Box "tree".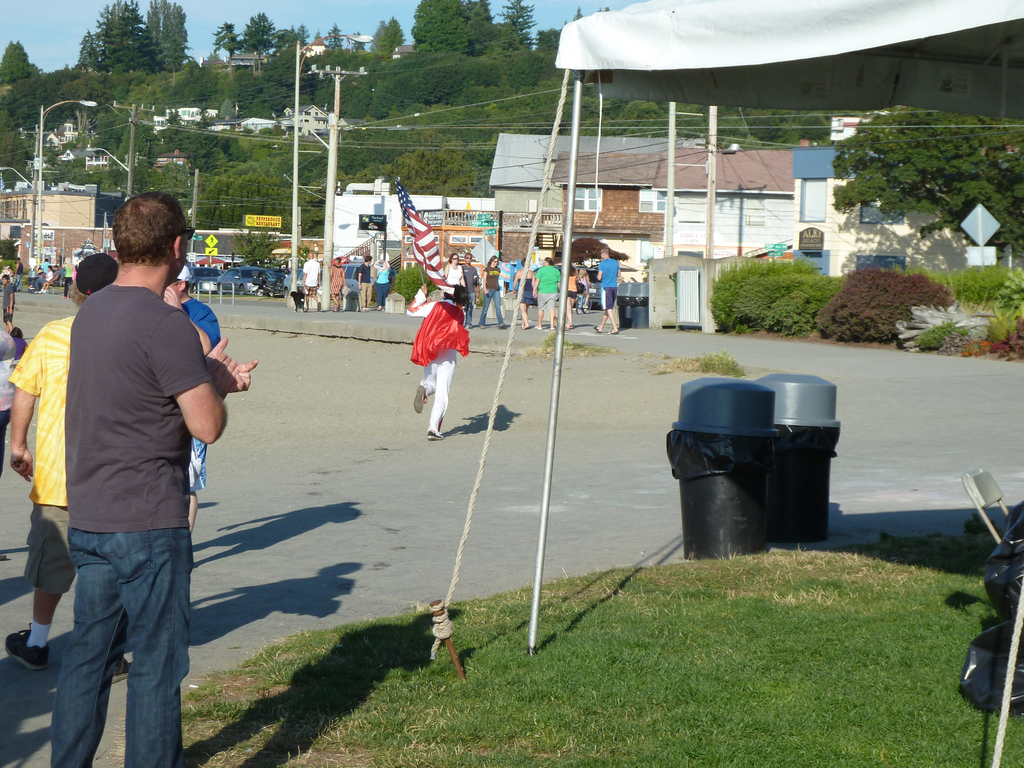
locate(237, 224, 287, 274).
